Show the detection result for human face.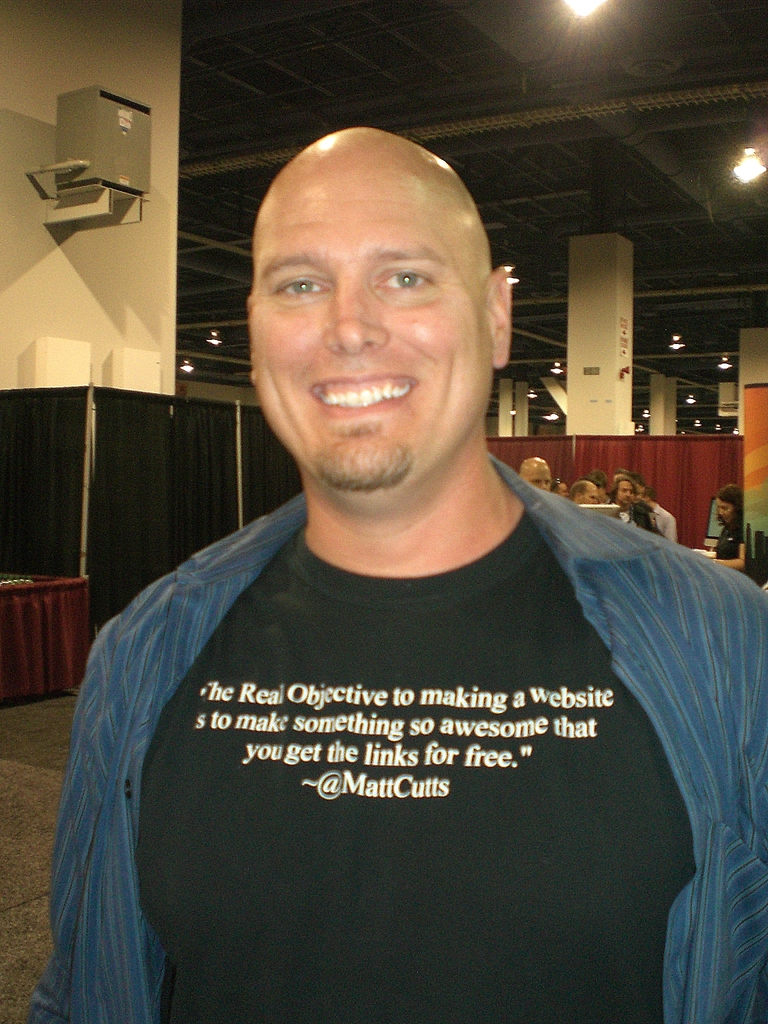
crop(611, 476, 637, 504).
